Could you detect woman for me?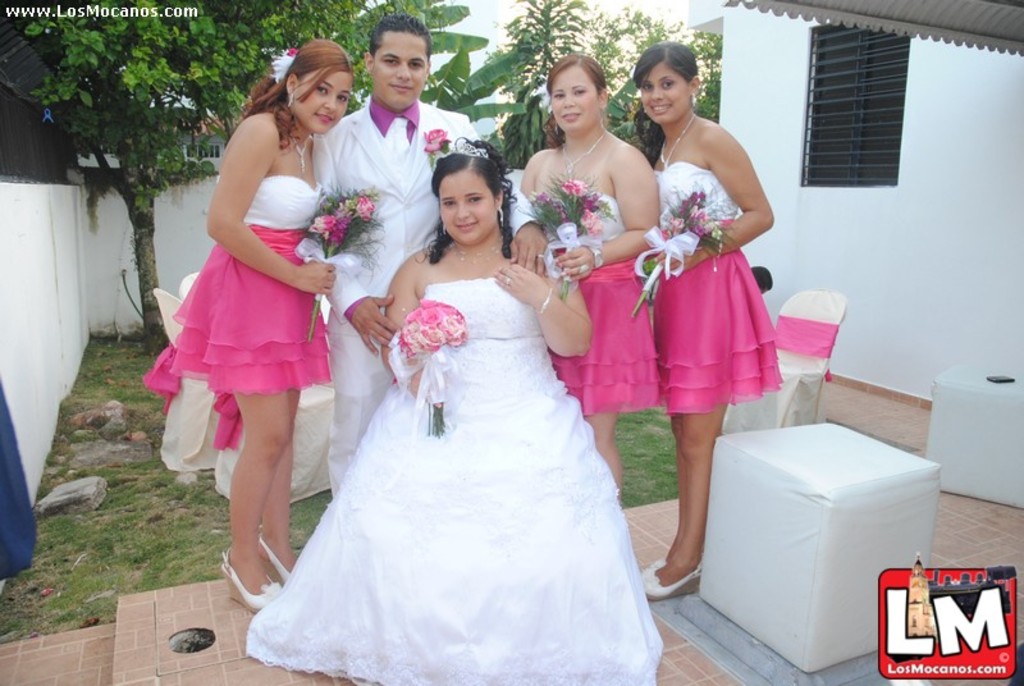
Detection result: <region>236, 132, 669, 680</region>.
